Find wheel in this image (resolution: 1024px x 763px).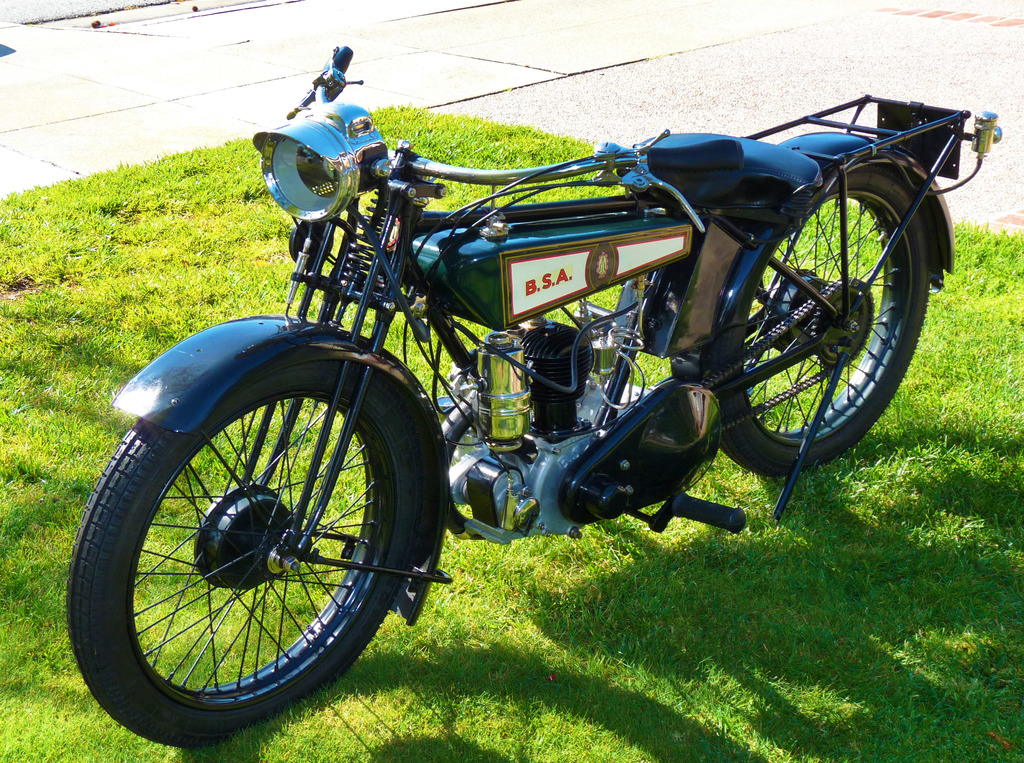
(left=693, top=165, right=933, bottom=480).
